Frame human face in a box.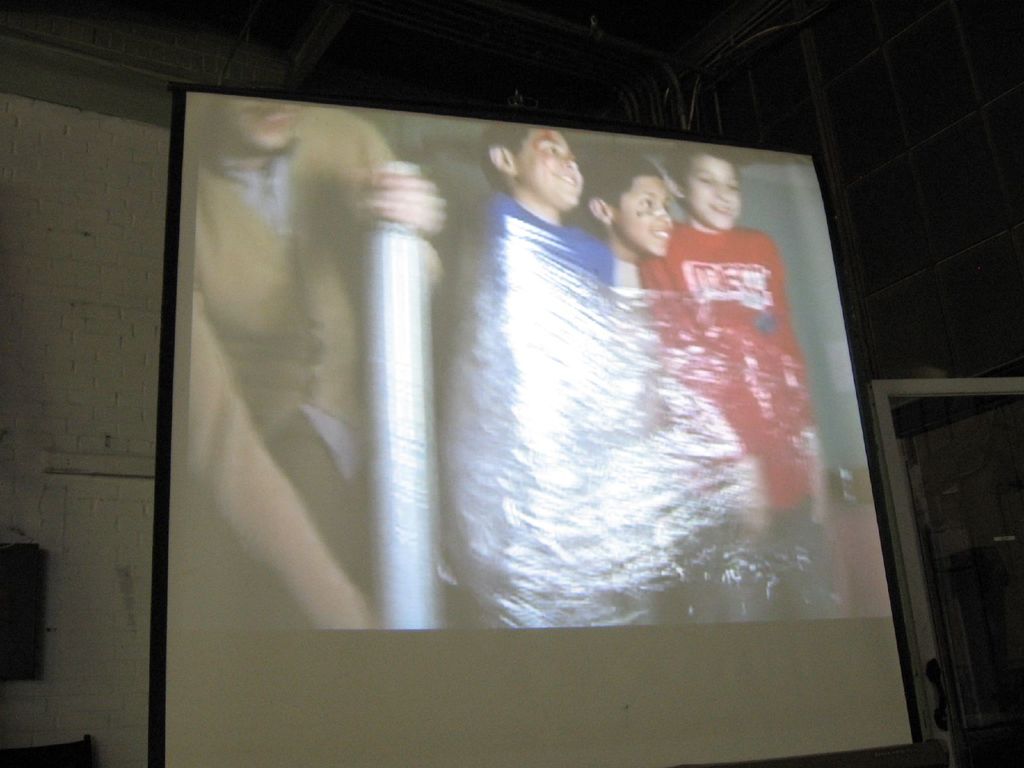
[618,173,681,260].
